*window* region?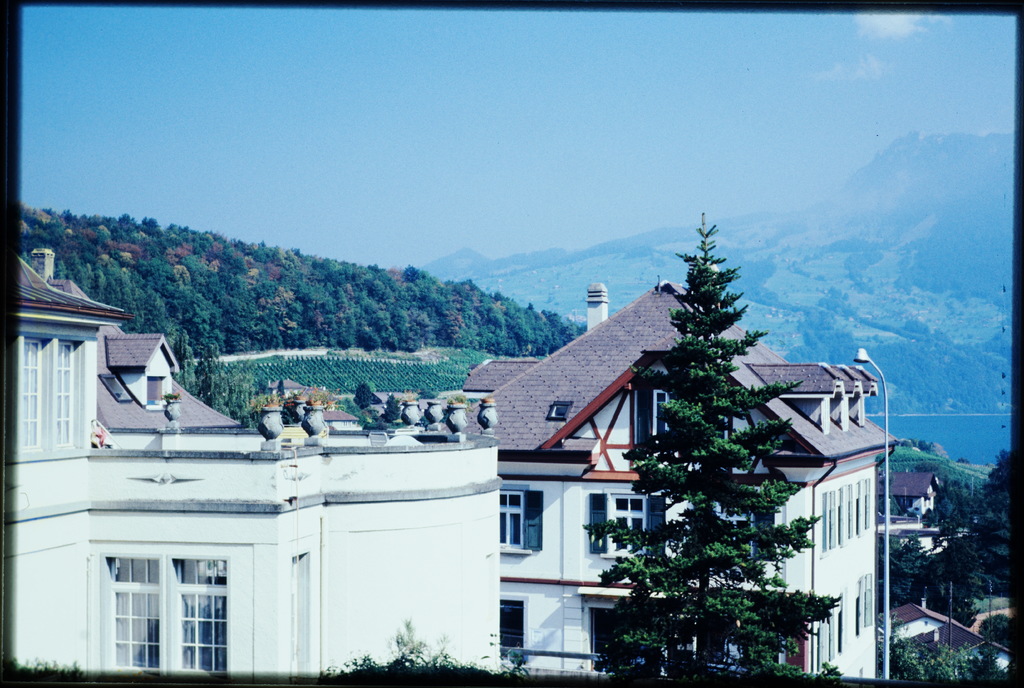
bbox=[54, 344, 76, 454]
